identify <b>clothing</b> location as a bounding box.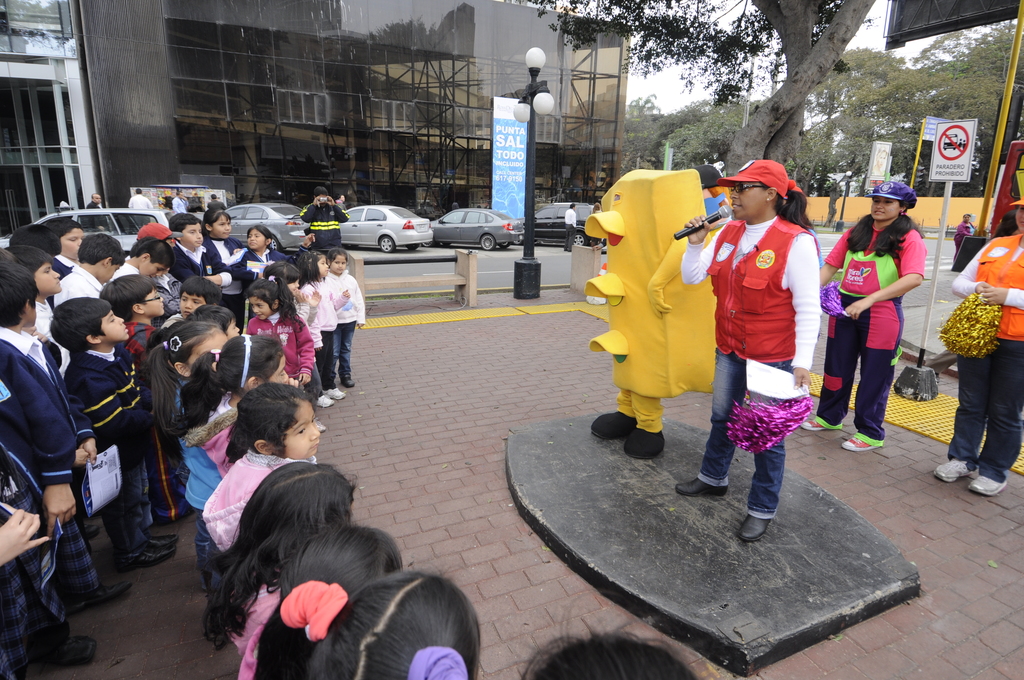
[823,207,929,441].
